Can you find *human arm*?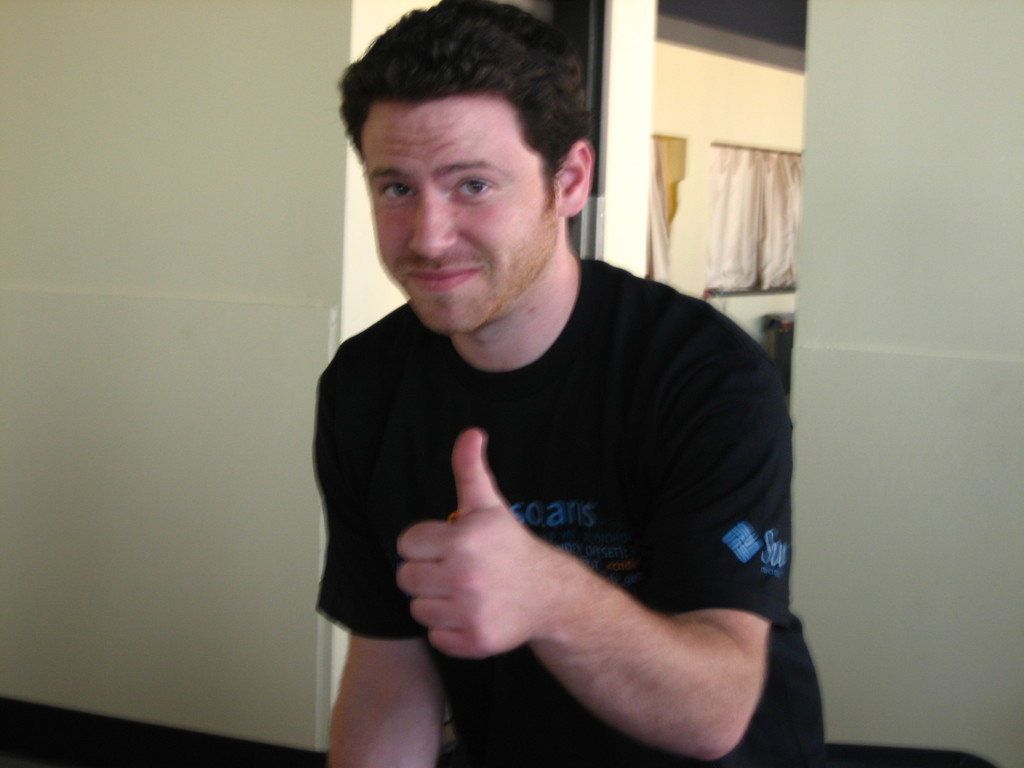
Yes, bounding box: rect(312, 339, 451, 767).
